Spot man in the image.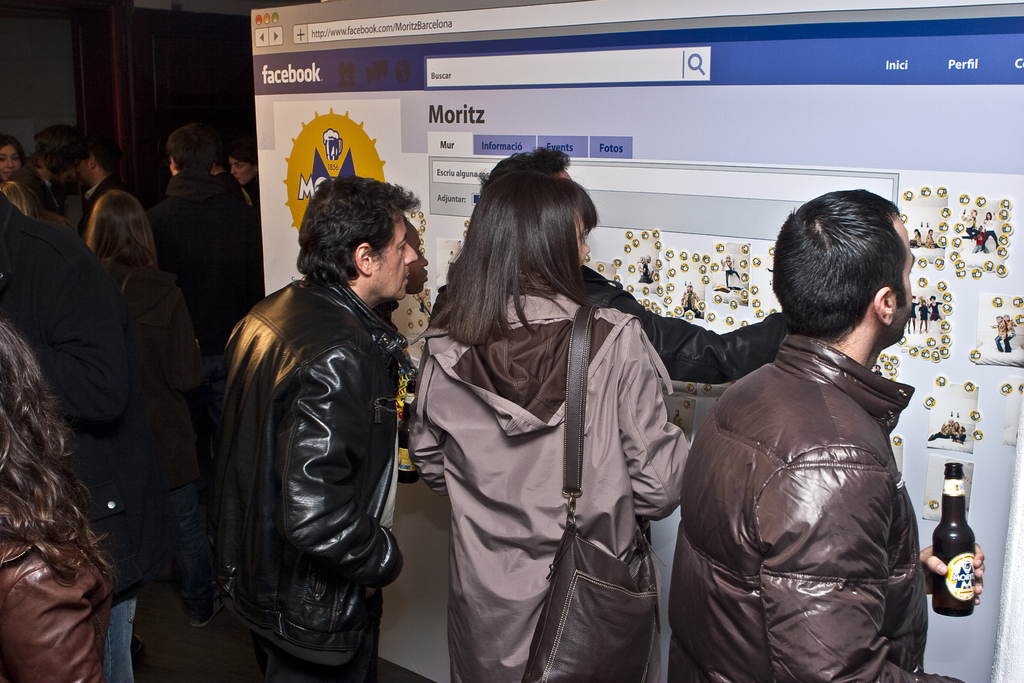
man found at {"x1": 675, "y1": 166, "x2": 952, "y2": 682}.
